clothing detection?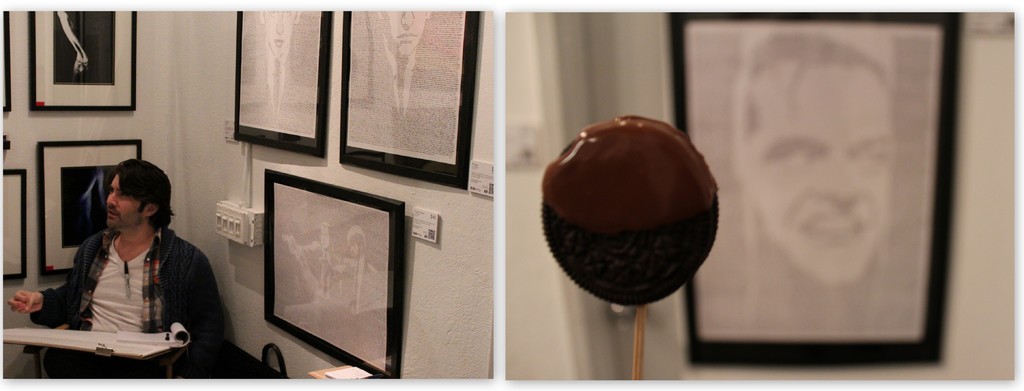
bbox=[36, 229, 230, 378]
